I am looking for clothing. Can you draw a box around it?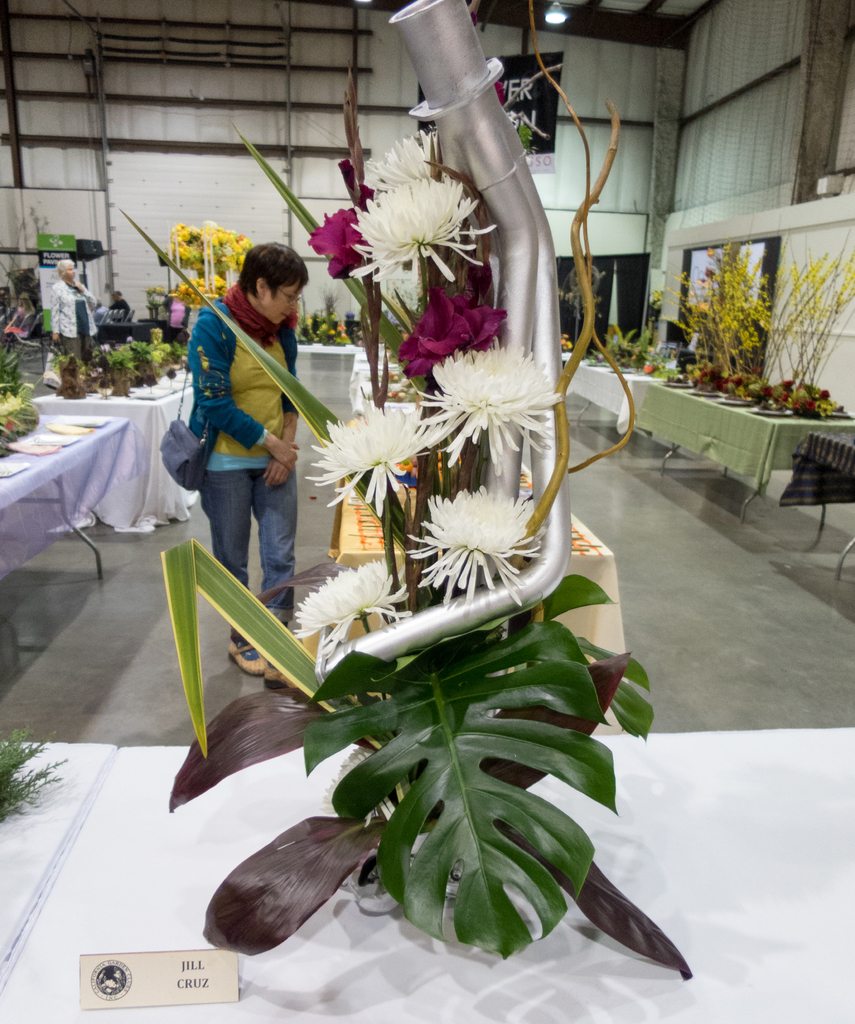
Sure, the bounding box is {"x1": 109, "y1": 305, "x2": 133, "y2": 328}.
